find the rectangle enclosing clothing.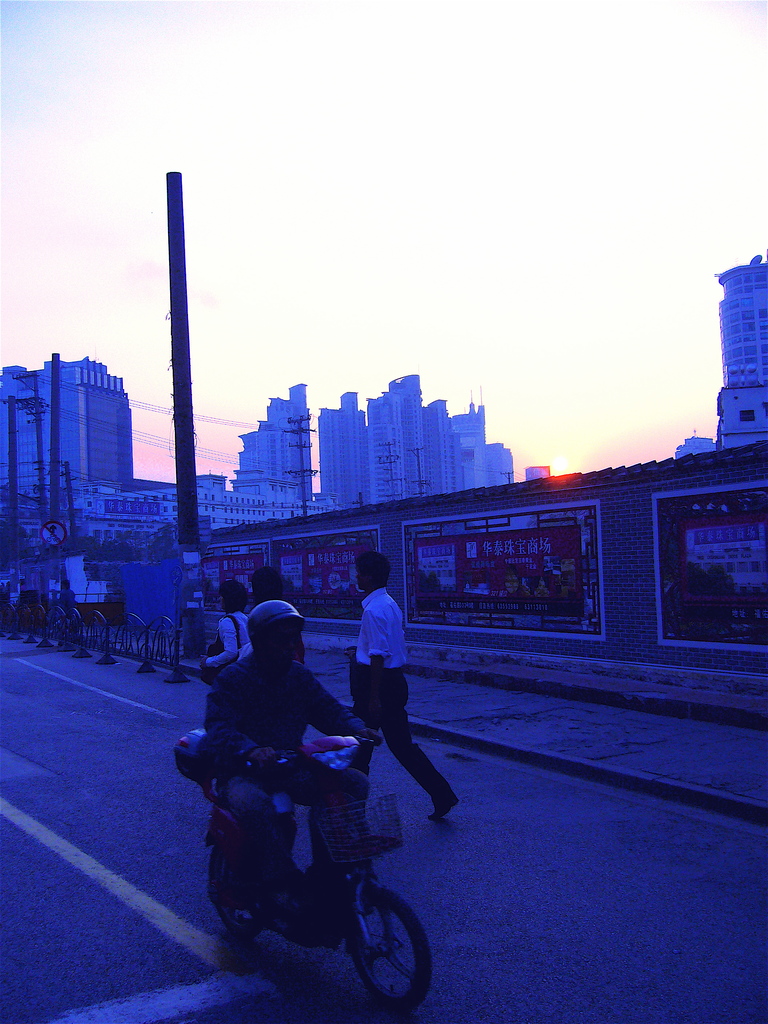
(left=198, top=646, right=363, bottom=907).
